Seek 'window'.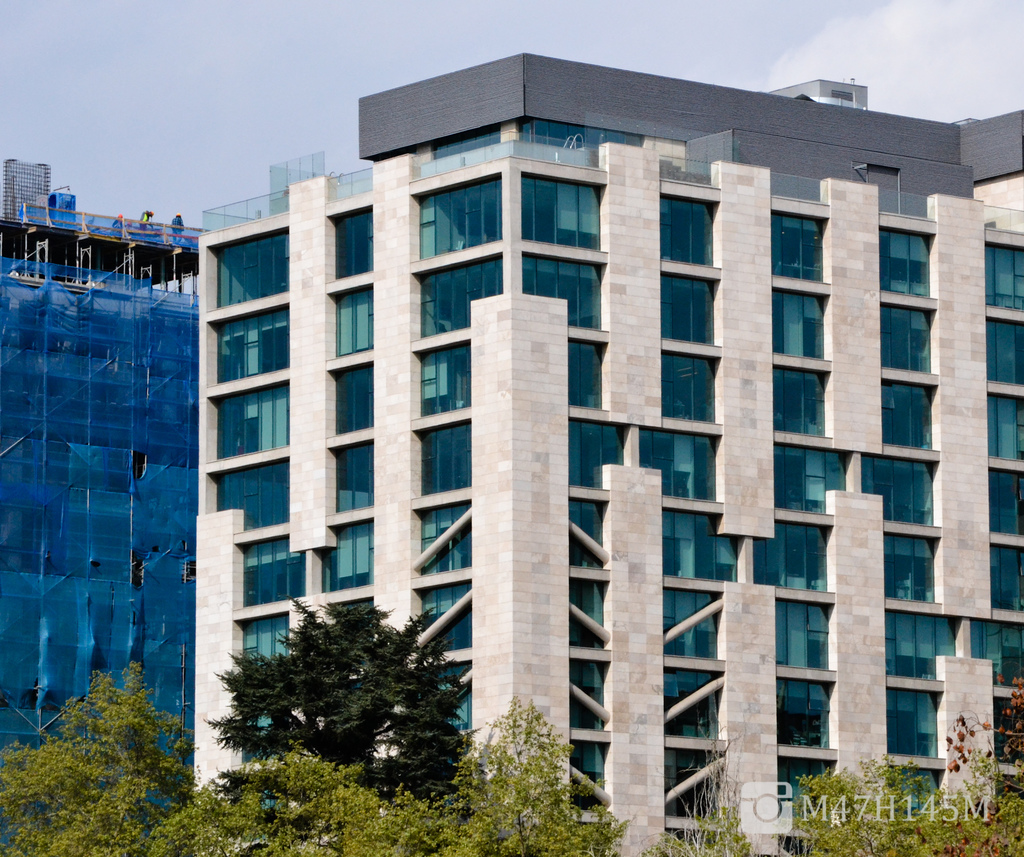
bbox(408, 499, 468, 581).
